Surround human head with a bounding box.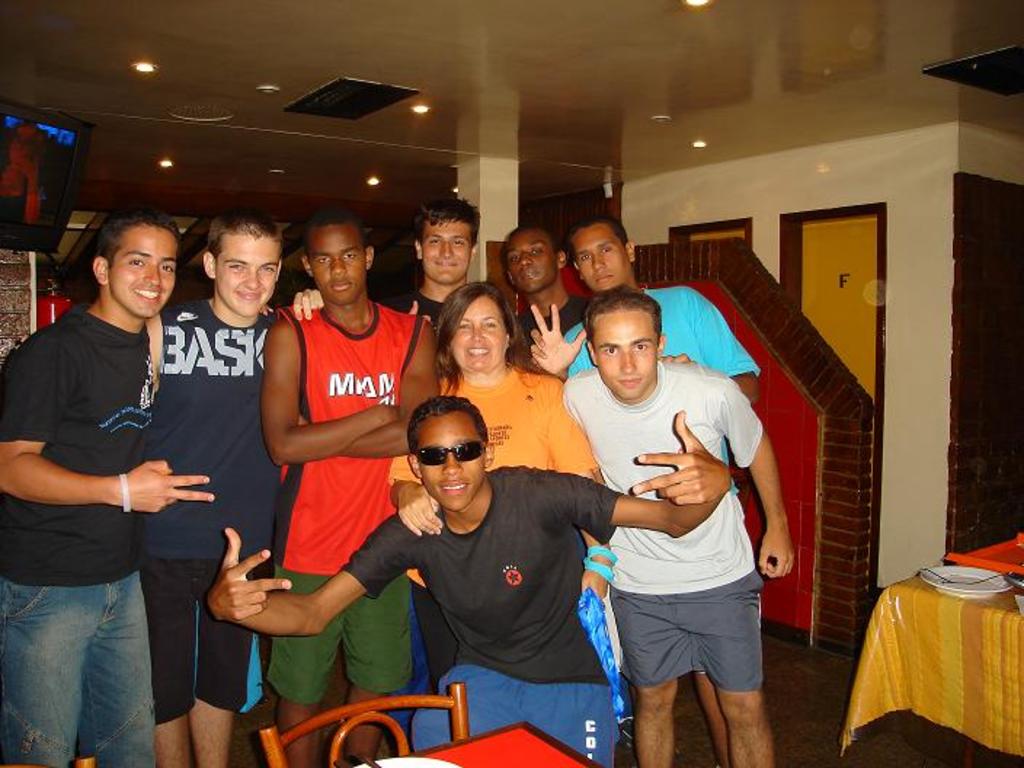
bbox=[567, 220, 636, 291].
